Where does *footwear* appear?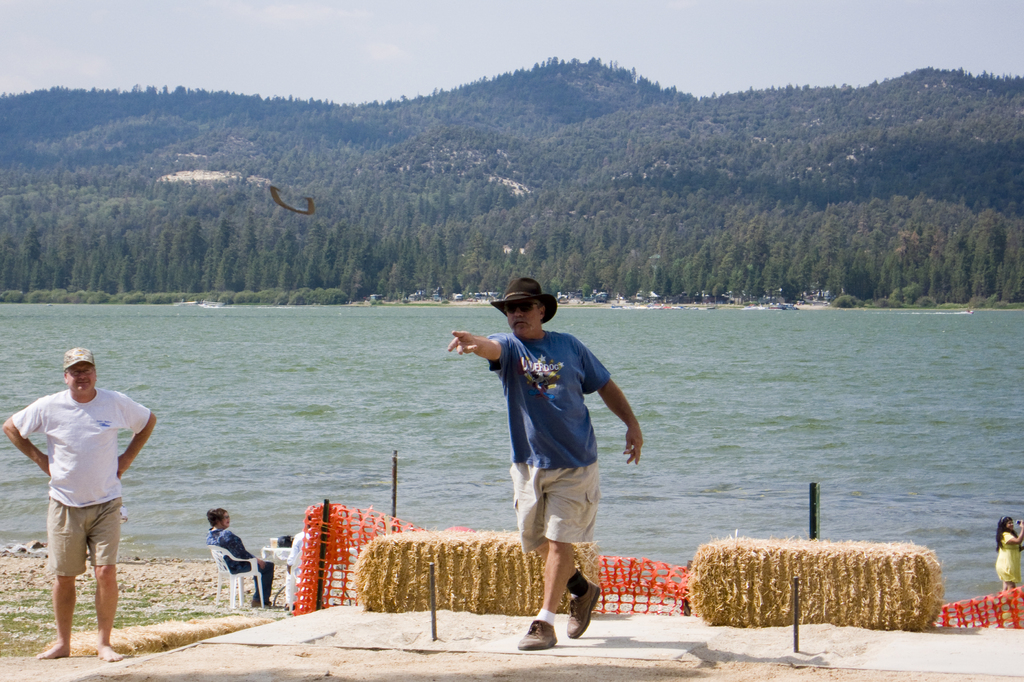
Appears at box=[516, 615, 558, 651].
